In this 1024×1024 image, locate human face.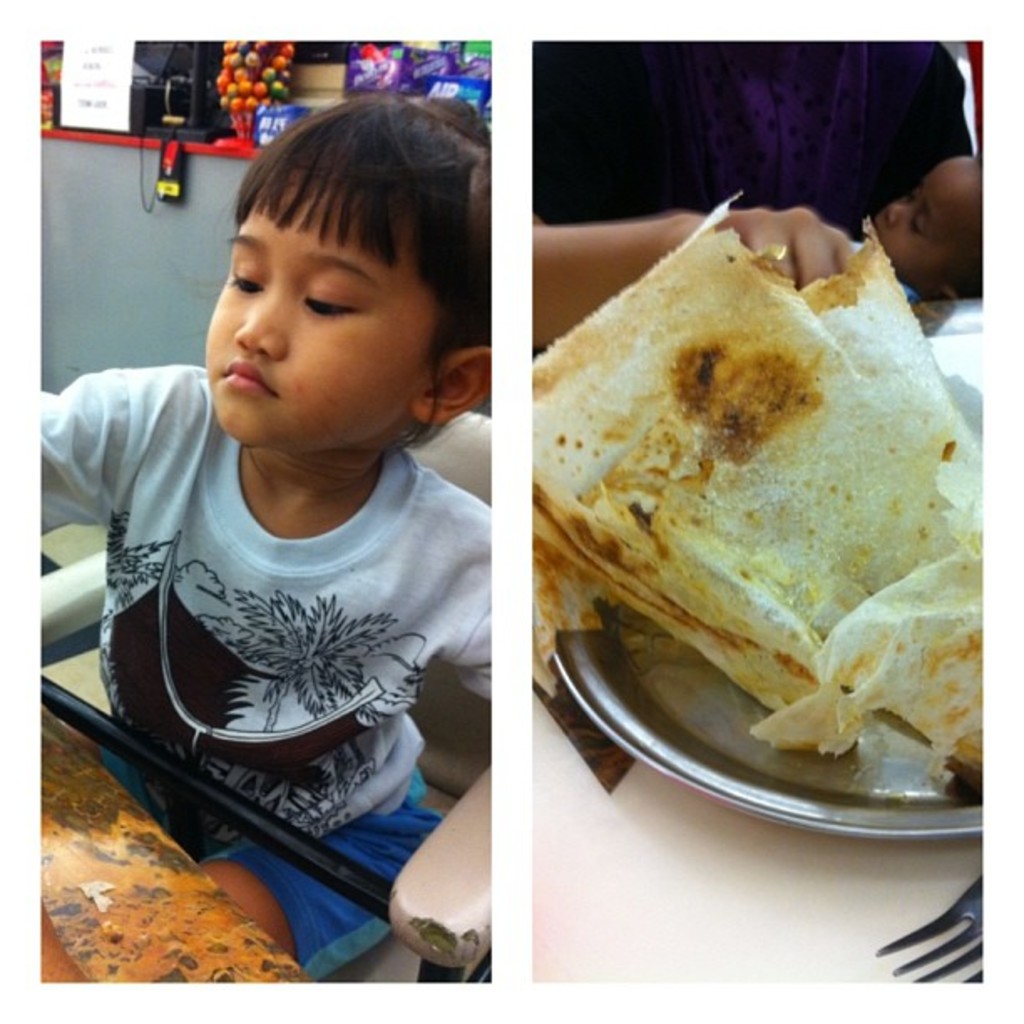
Bounding box: <bbox>867, 151, 986, 296</bbox>.
